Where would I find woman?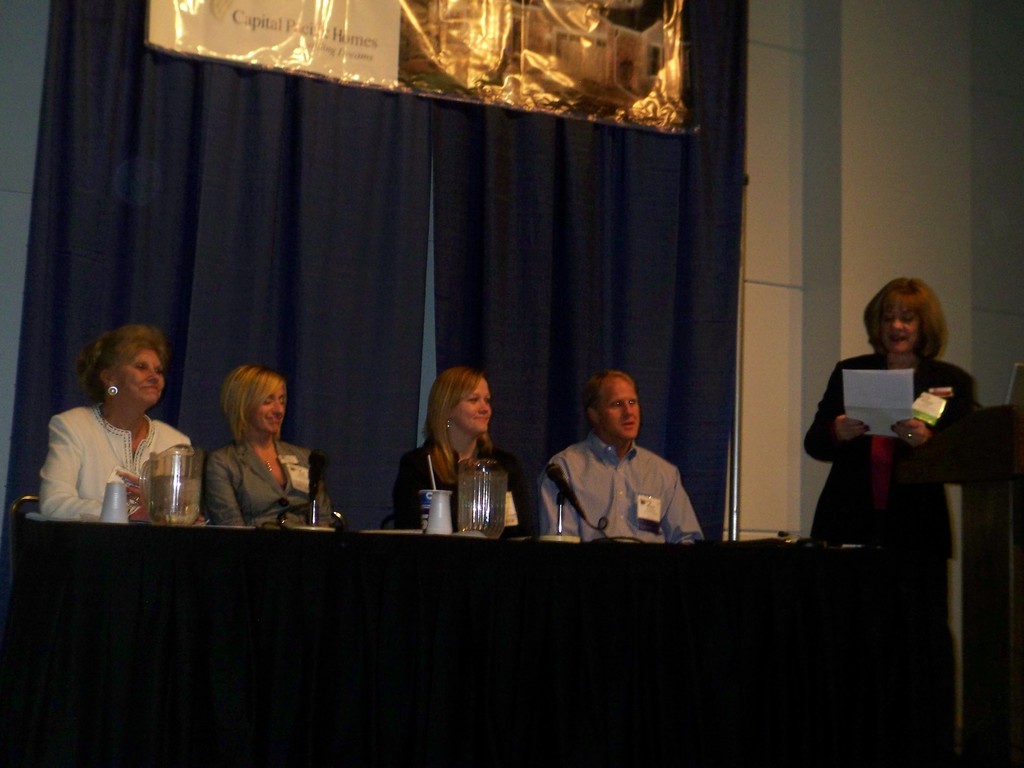
At bbox=(39, 316, 213, 528).
